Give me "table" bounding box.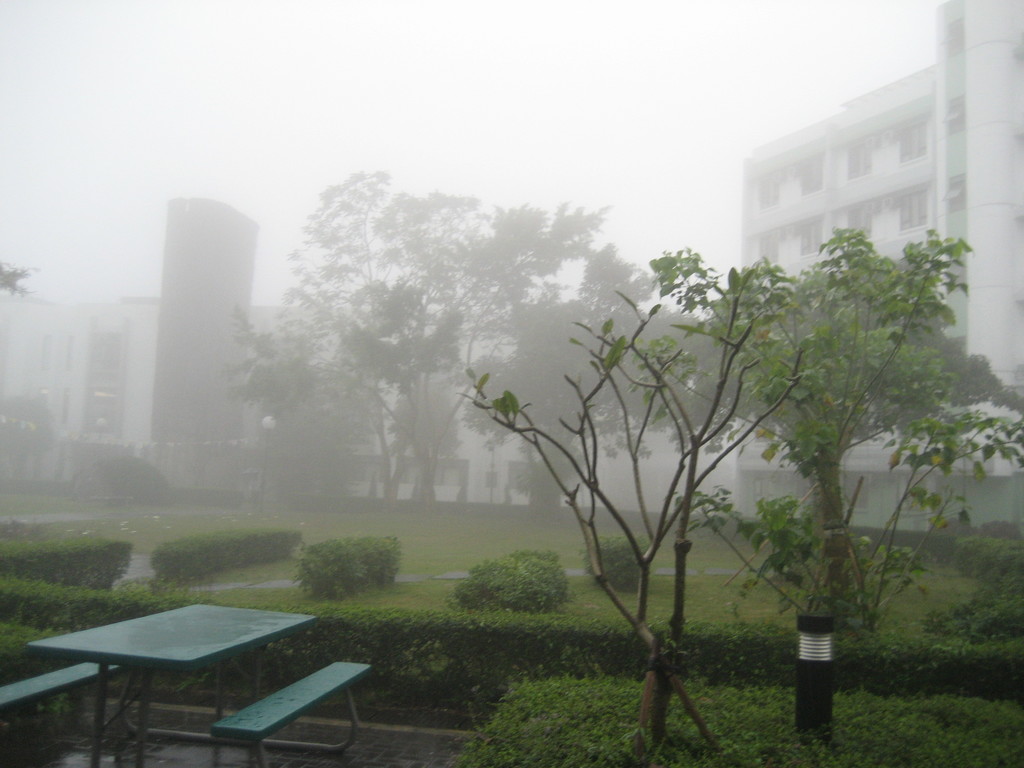
l=19, t=614, r=340, b=749.
